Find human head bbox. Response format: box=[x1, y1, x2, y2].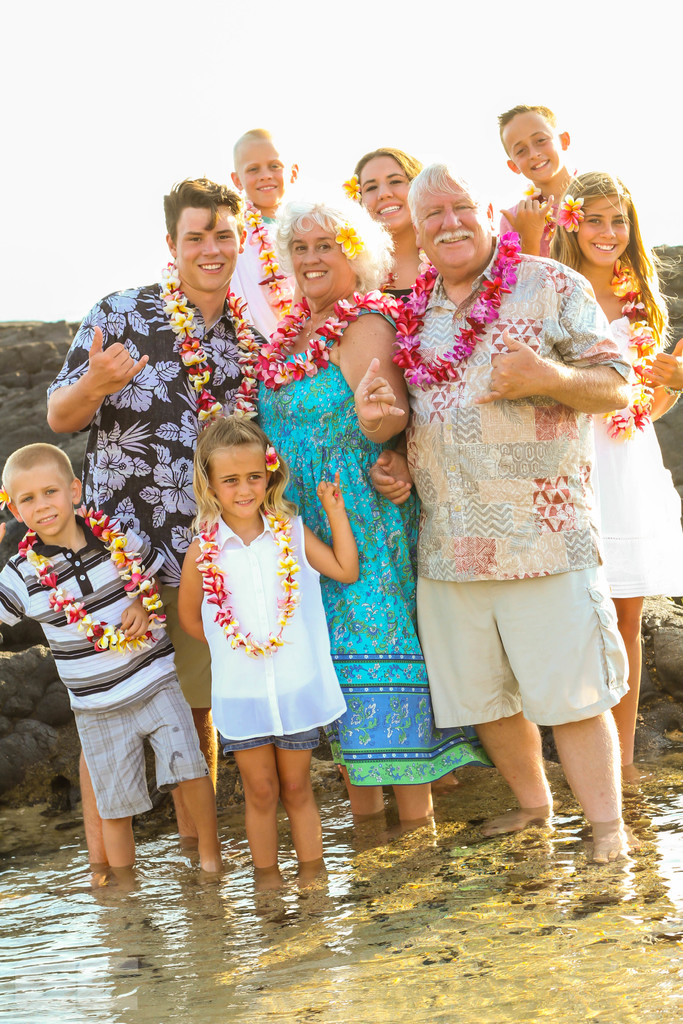
box=[4, 438, 83, 534].
